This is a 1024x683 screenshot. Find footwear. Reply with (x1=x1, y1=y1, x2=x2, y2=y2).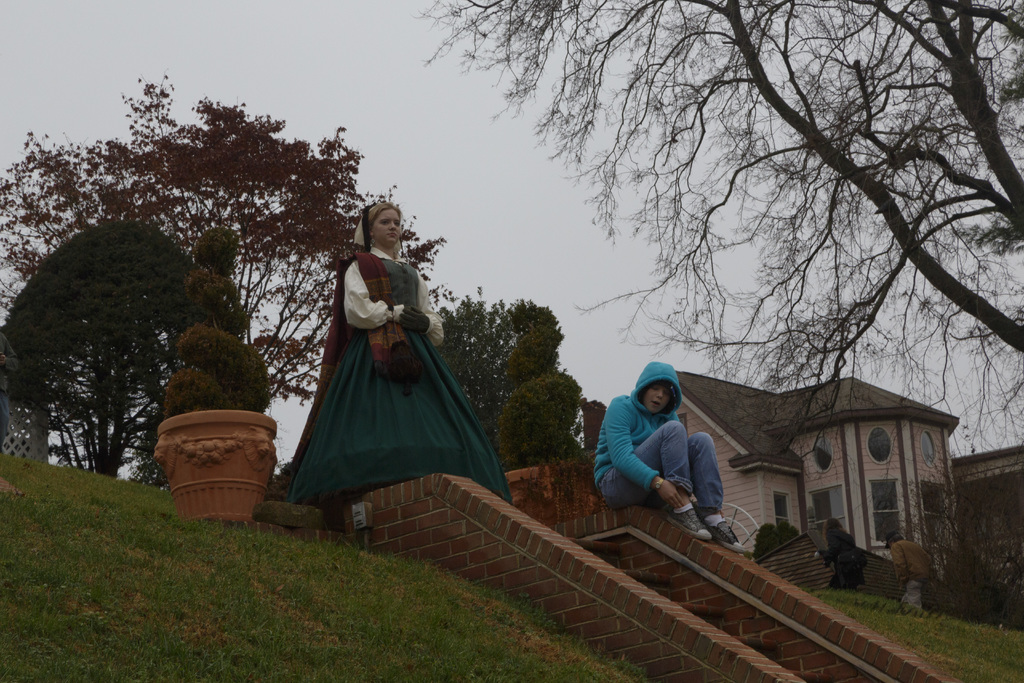
(x1=666, y1=499, x2=716, y2=543).
